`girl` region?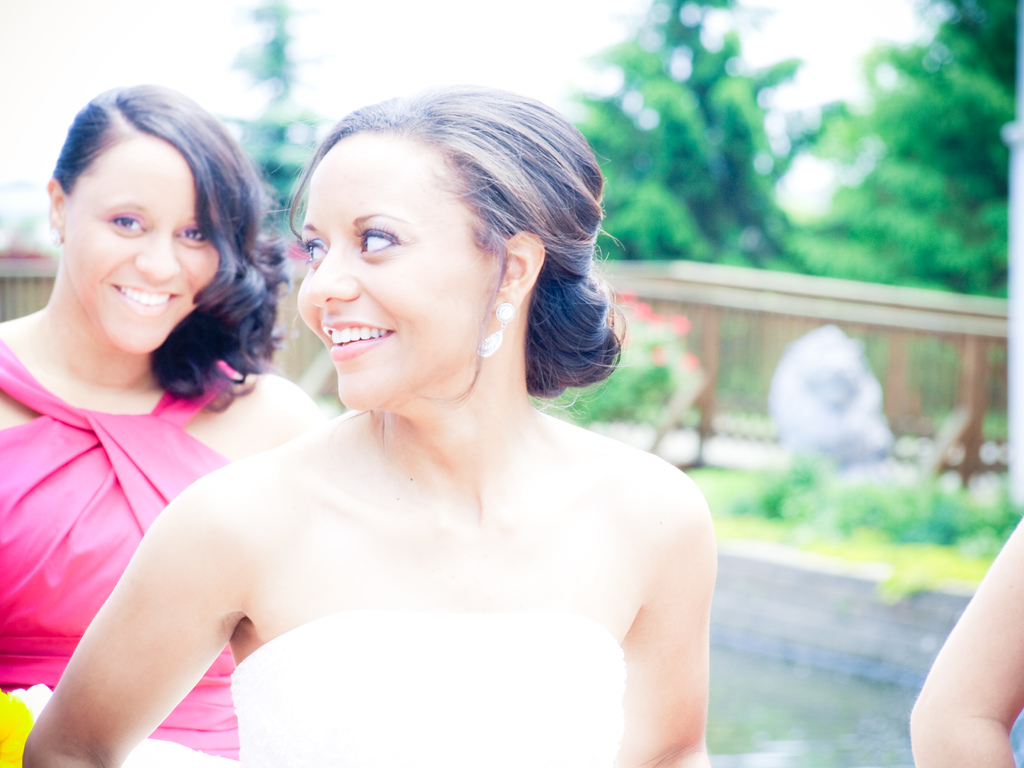
bbox=[17, 80, 726, 767]
